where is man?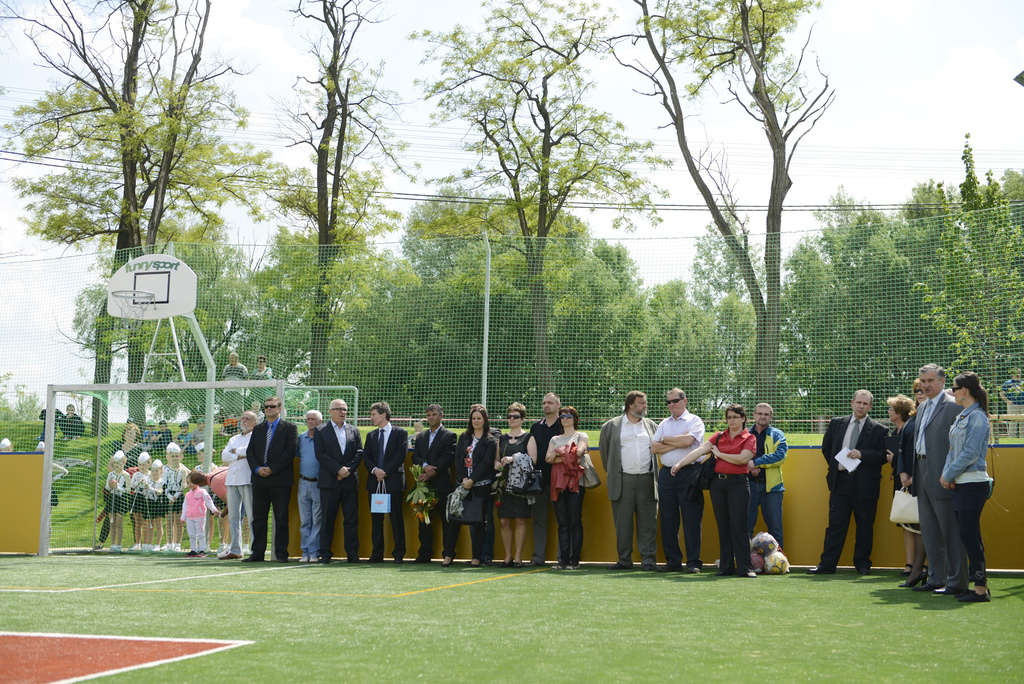
907/359/959/586.
